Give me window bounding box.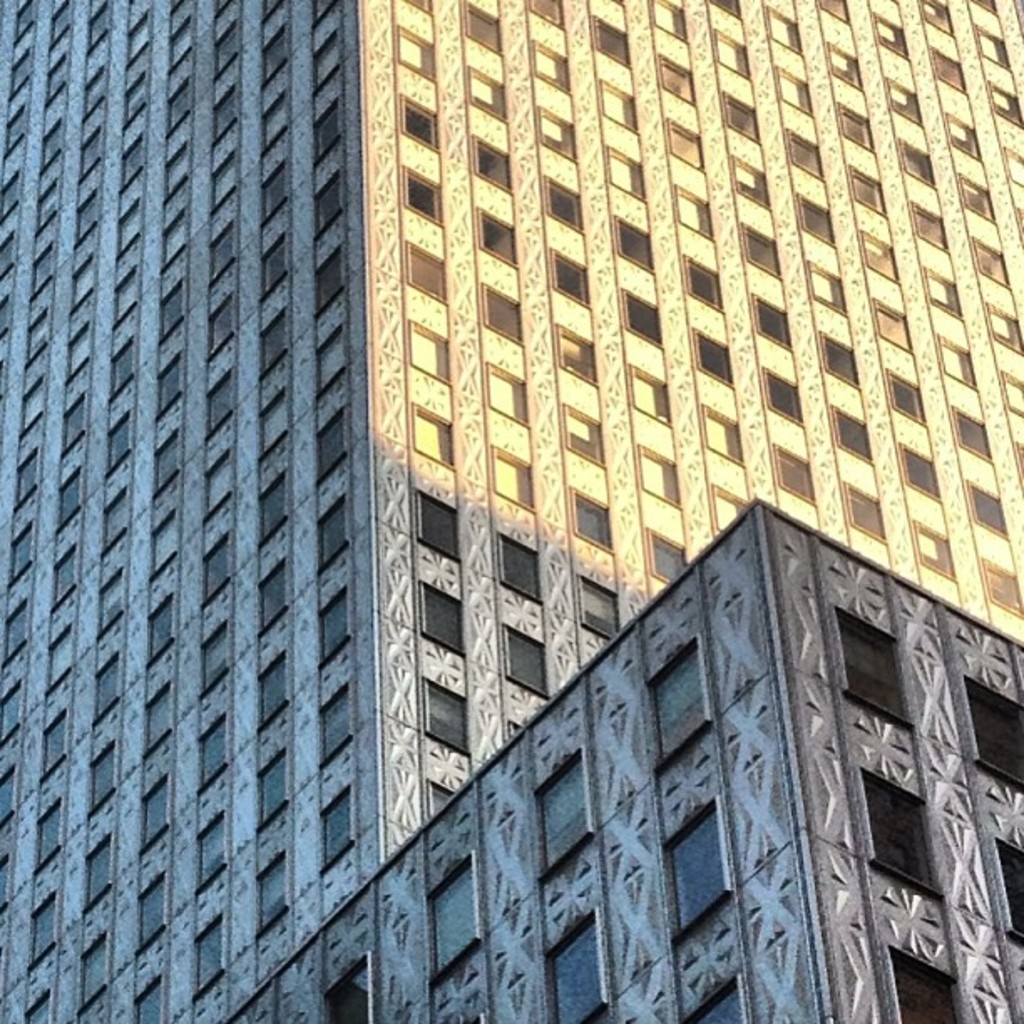
pyautogui.locateOnScreen(261, 310, 289, 373).
